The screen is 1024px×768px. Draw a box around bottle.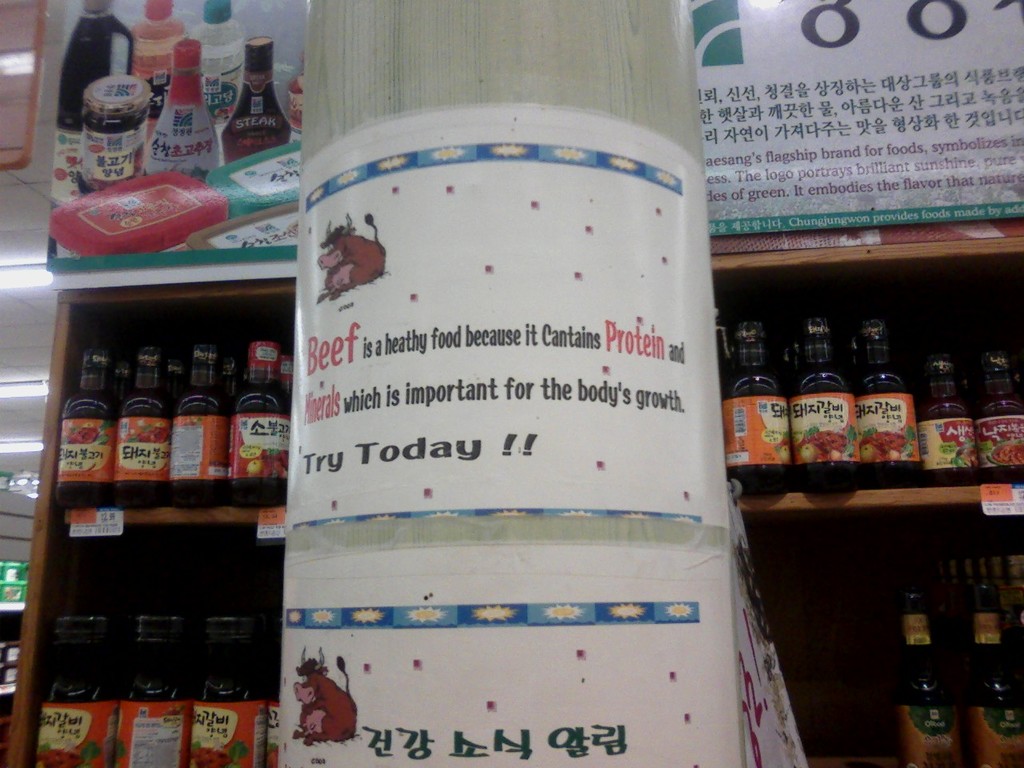
<bbox>911, 360, 975, 486</bbox>.
